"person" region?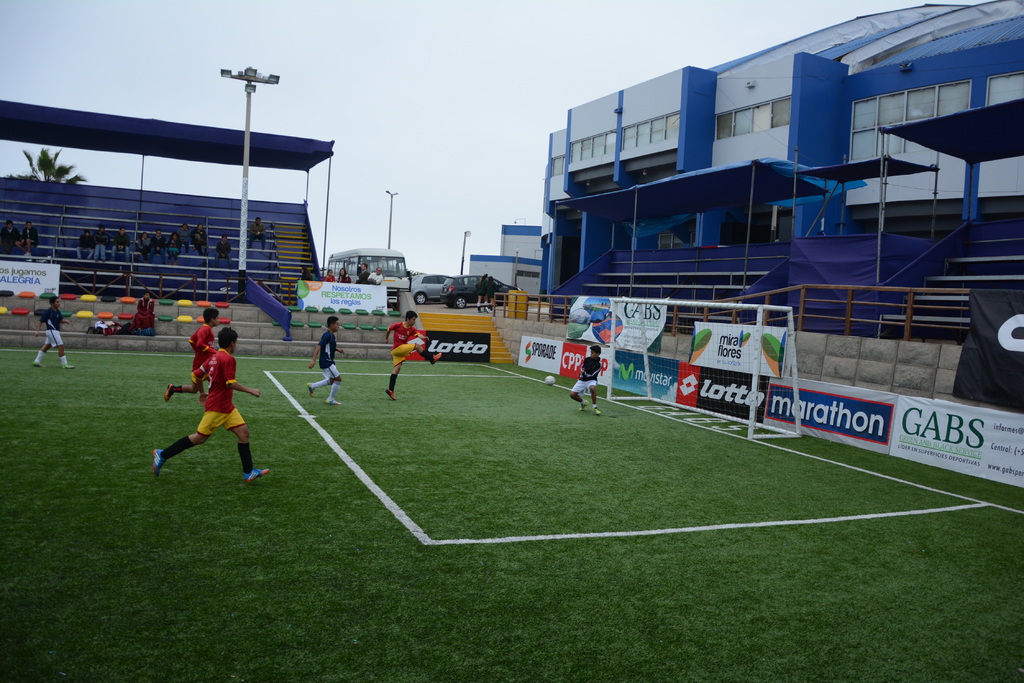
570/343/602/414
